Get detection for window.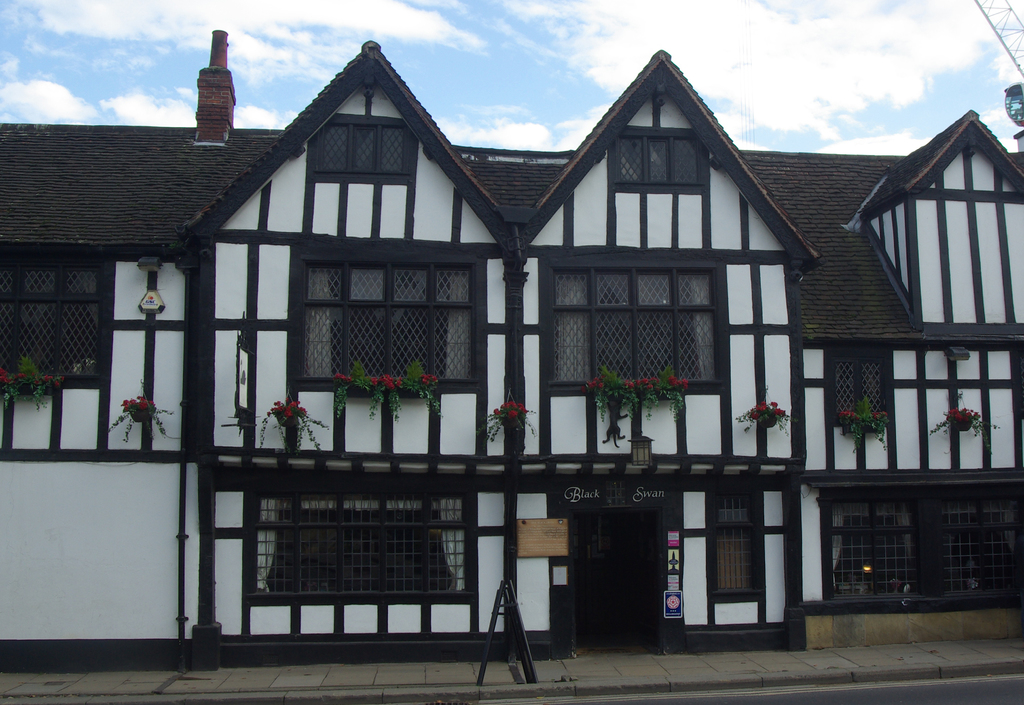
Detection: box(250, 482, 467, 597).
